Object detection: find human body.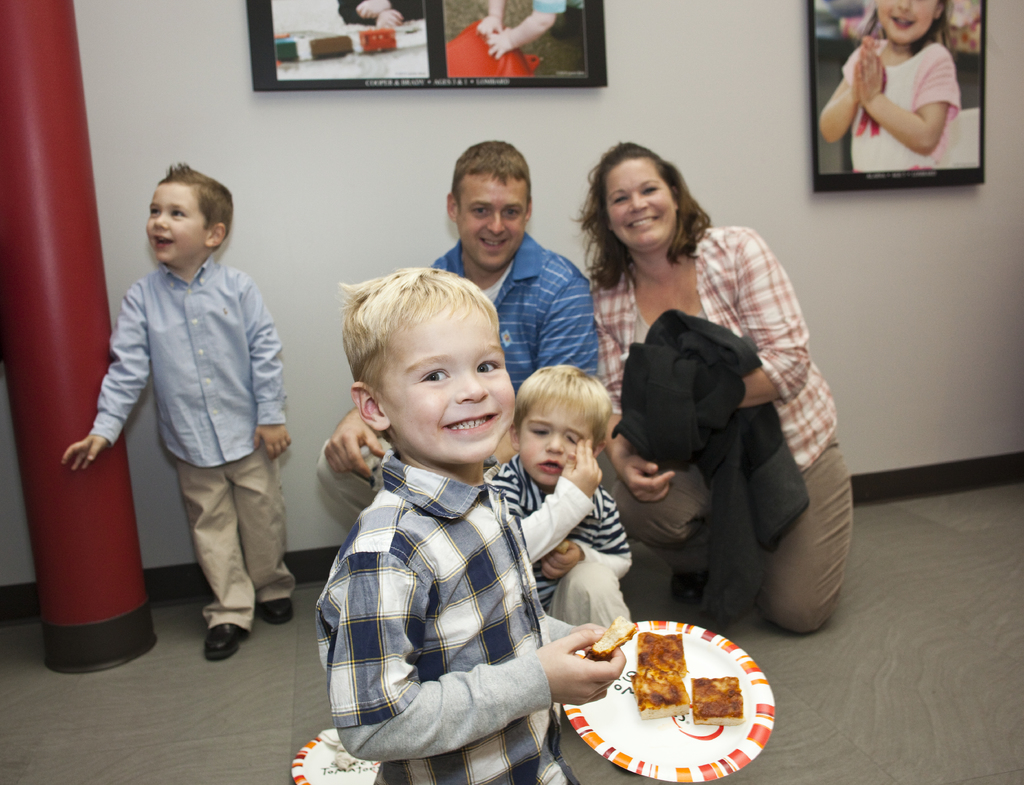
BBox(815, 35, 966, 172).
